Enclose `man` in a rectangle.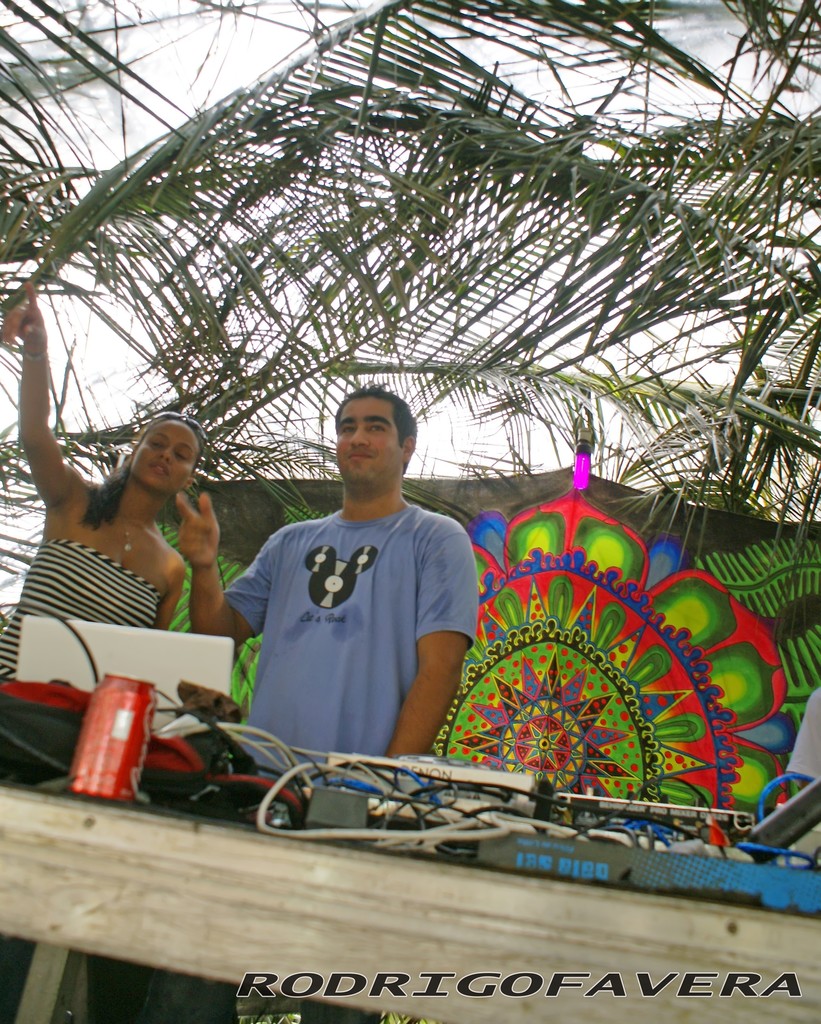
region(168, 379, 479, 1023).
